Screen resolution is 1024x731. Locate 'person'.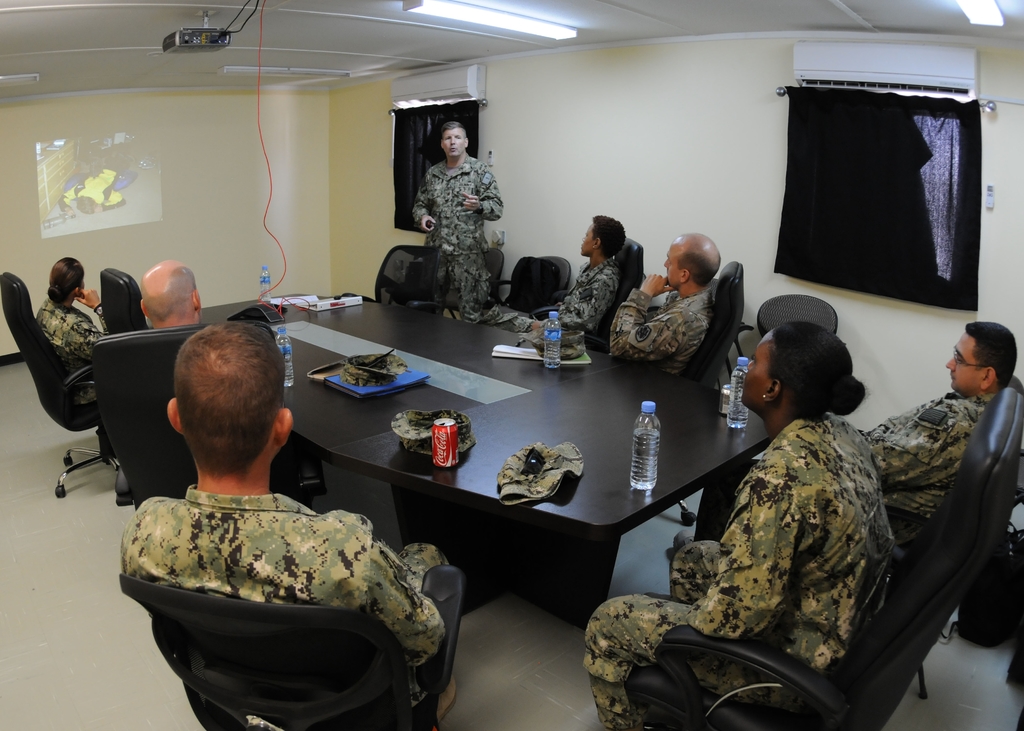
region(605, 230, 712, 379).
